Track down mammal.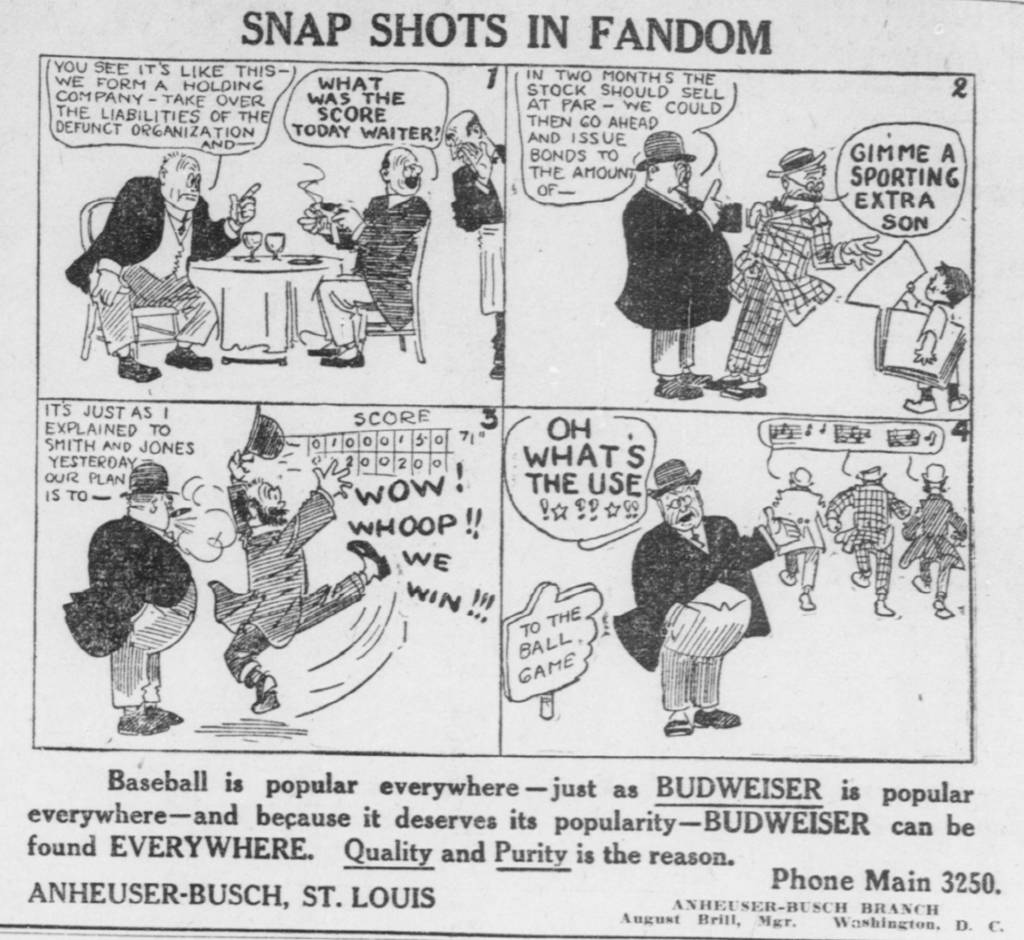
Tracked to [606, 455, 797, 737].
